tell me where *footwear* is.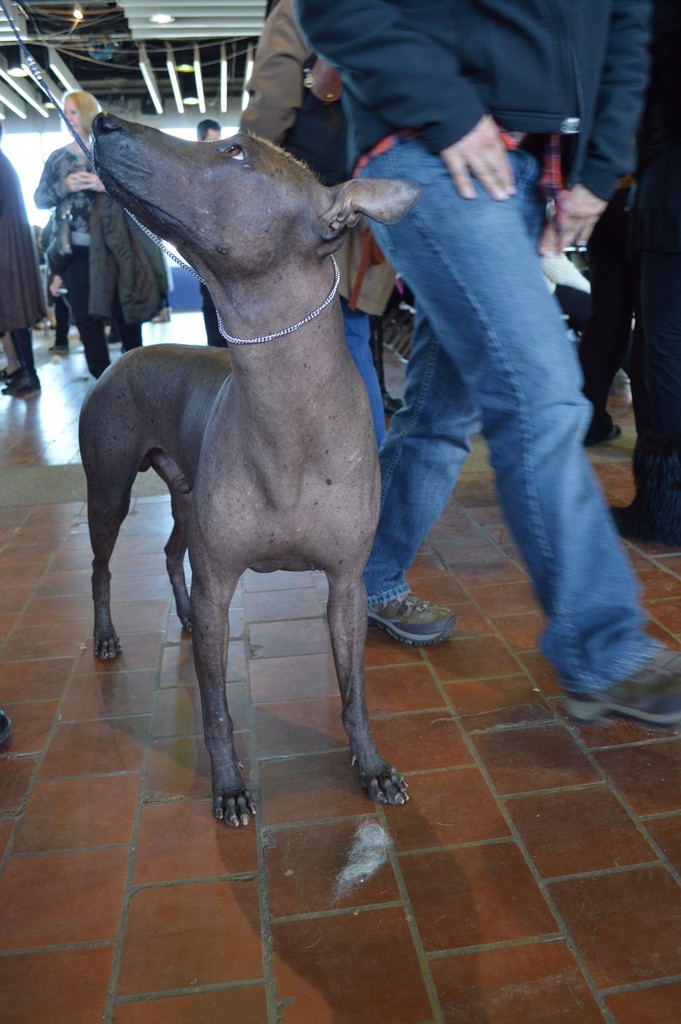
*footwear* is at rect(557, 652, 664, 725).
